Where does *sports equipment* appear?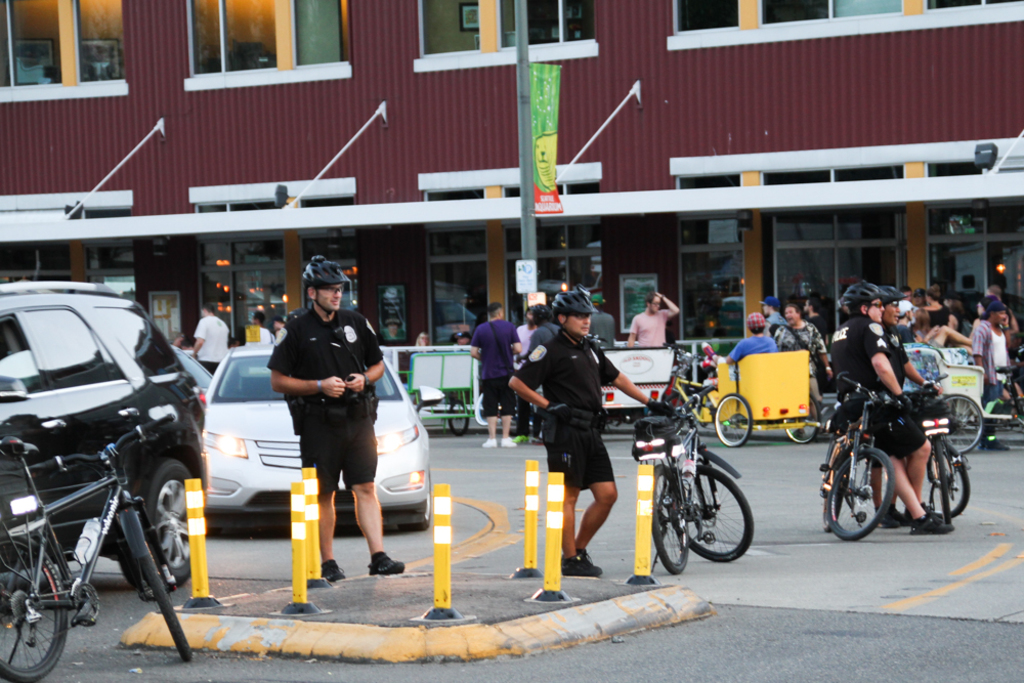
Appears at box=[820, 378, 901, 547].
